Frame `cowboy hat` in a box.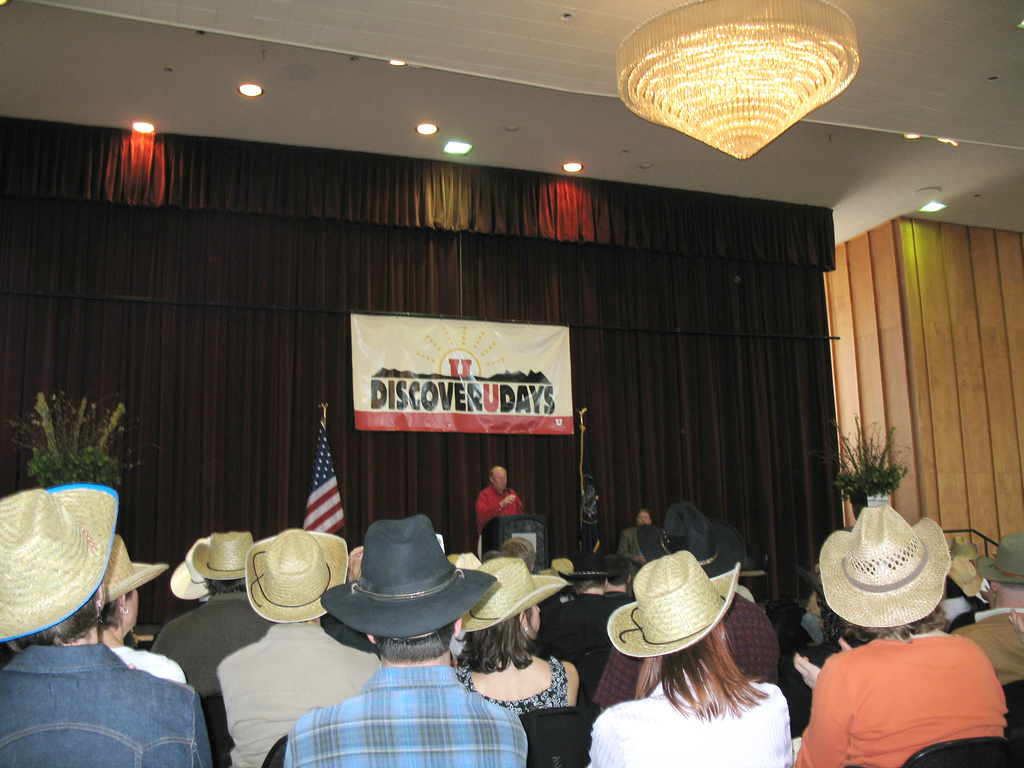
(x1=606, y1=549, x2=742, y2=660).
